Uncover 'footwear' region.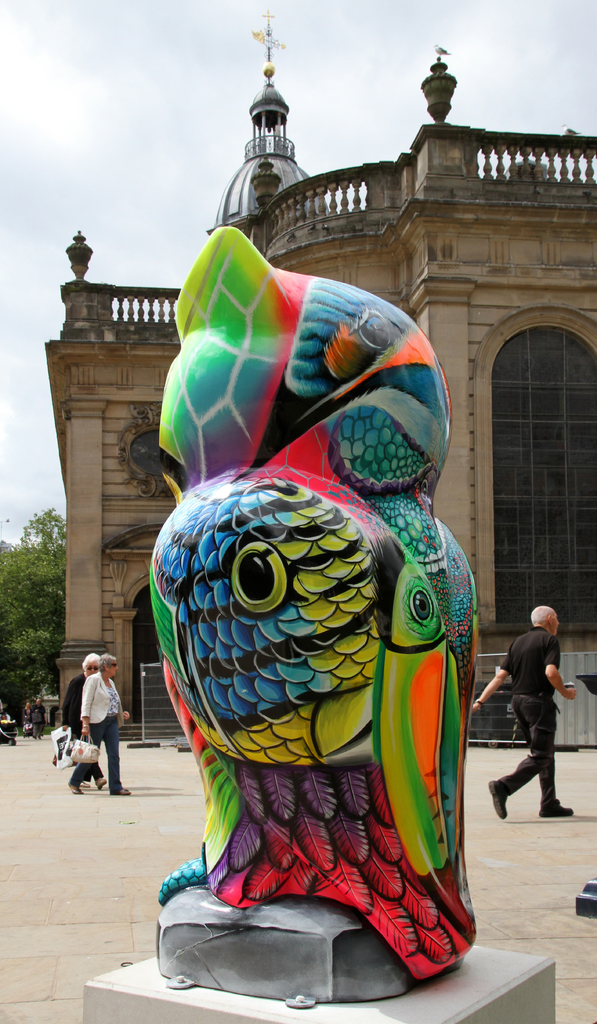
Uncovered: 95 778 108 790.
